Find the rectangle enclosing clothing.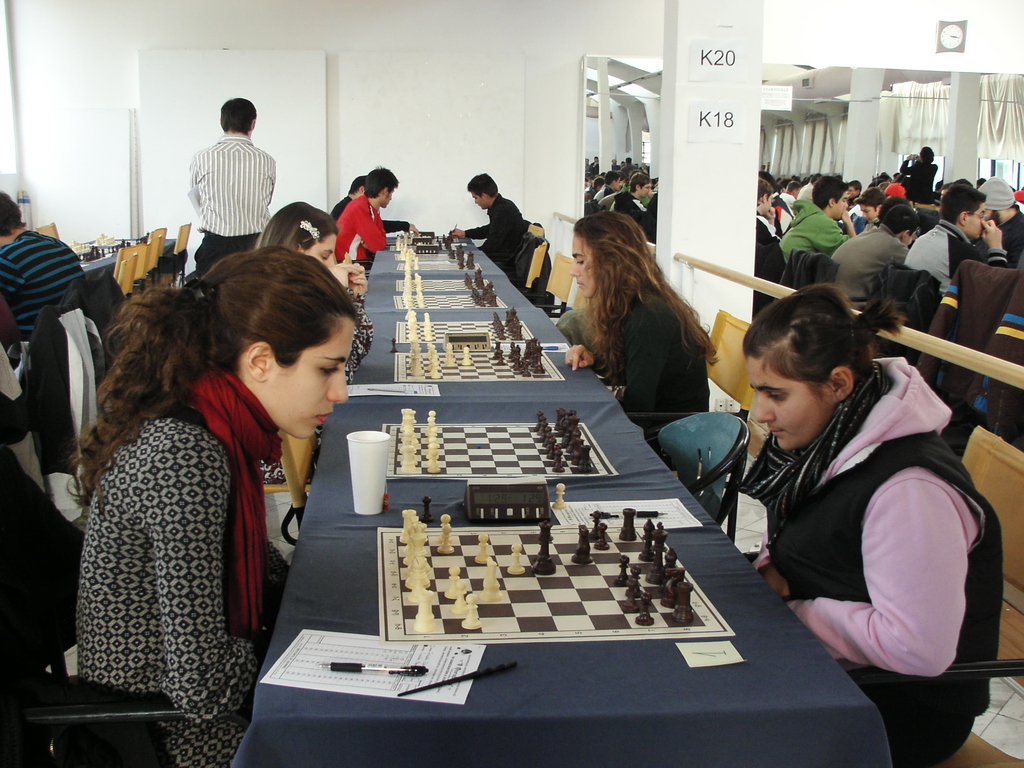
<region>751, 211, 796, 273</region>.
